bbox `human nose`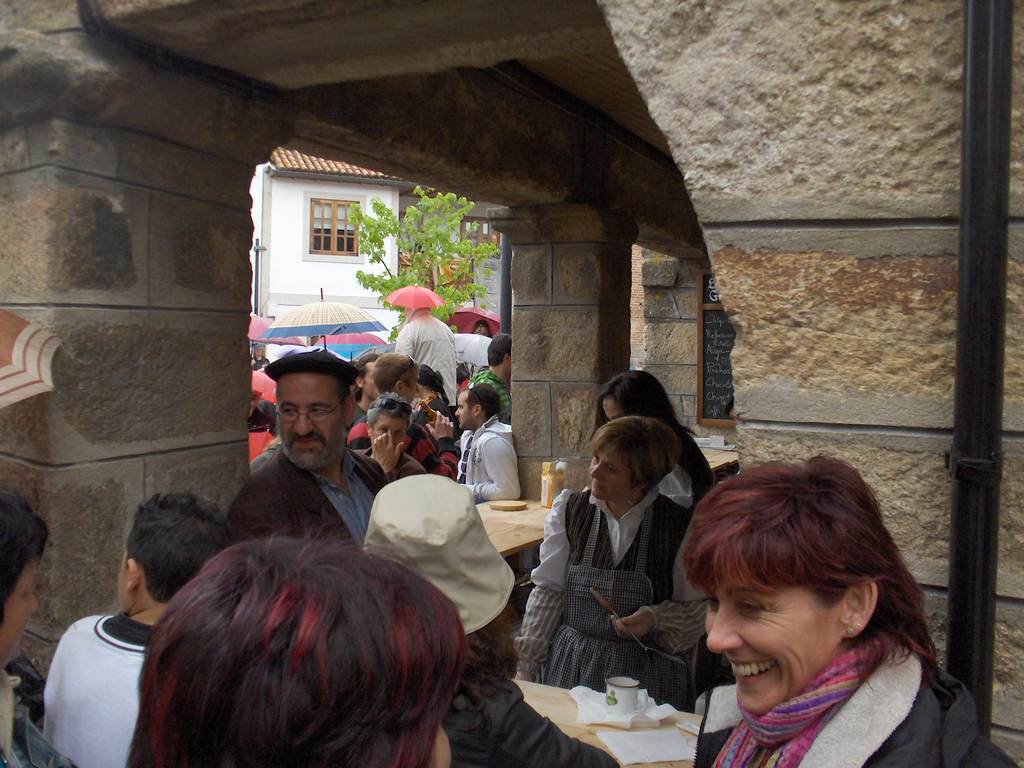
[454,406,460,417]
